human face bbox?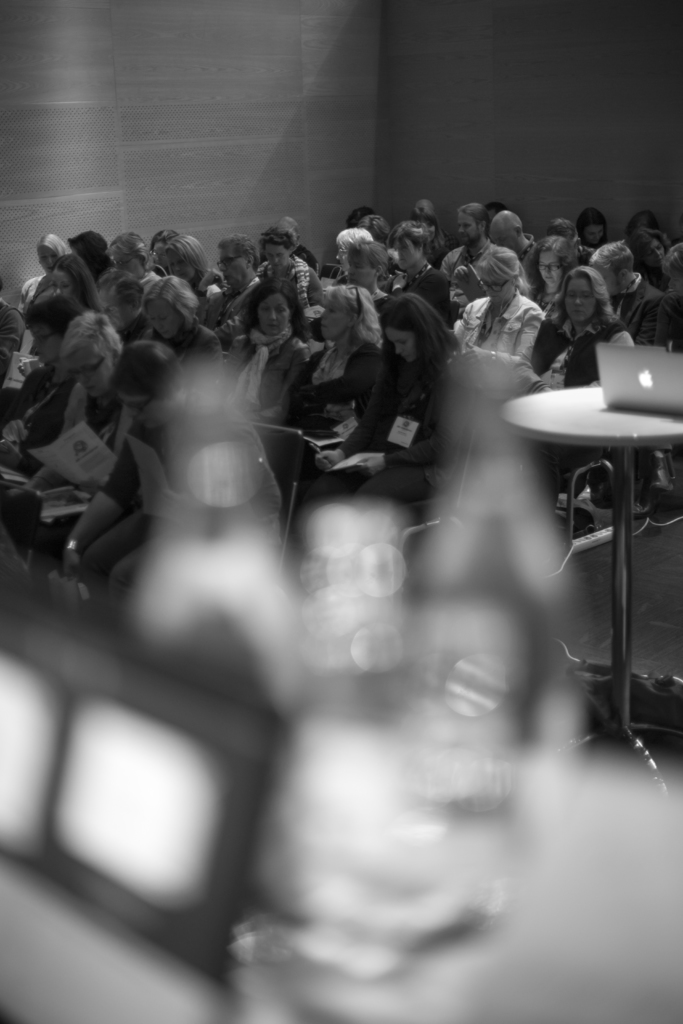
crop(110, 250, 140, 278)
